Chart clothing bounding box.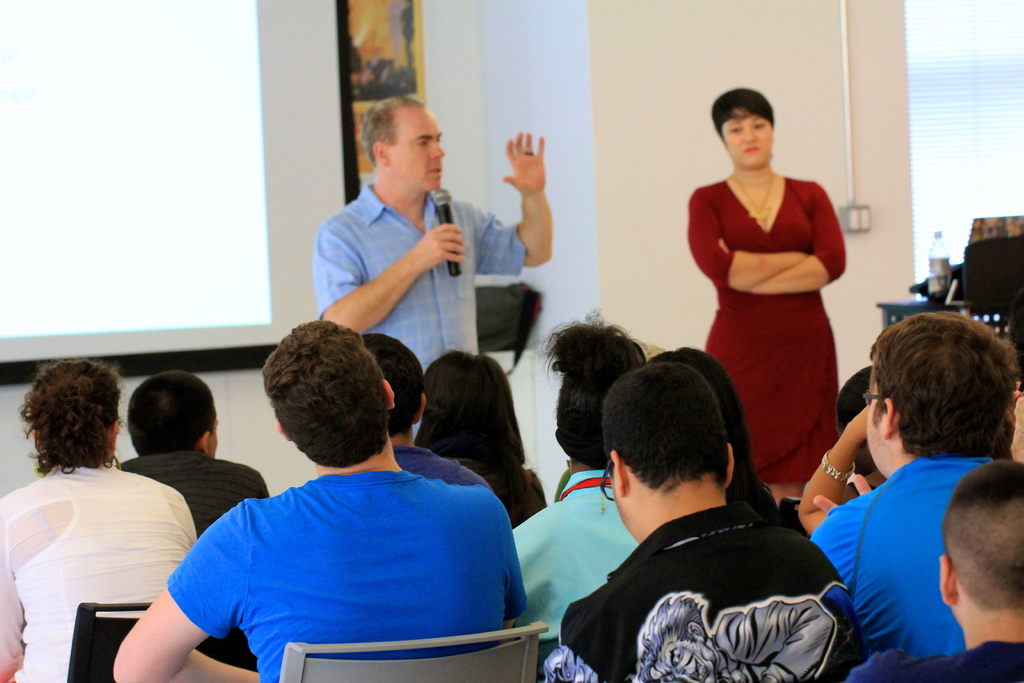
Charted: box=[544, 504, 863, 682].
